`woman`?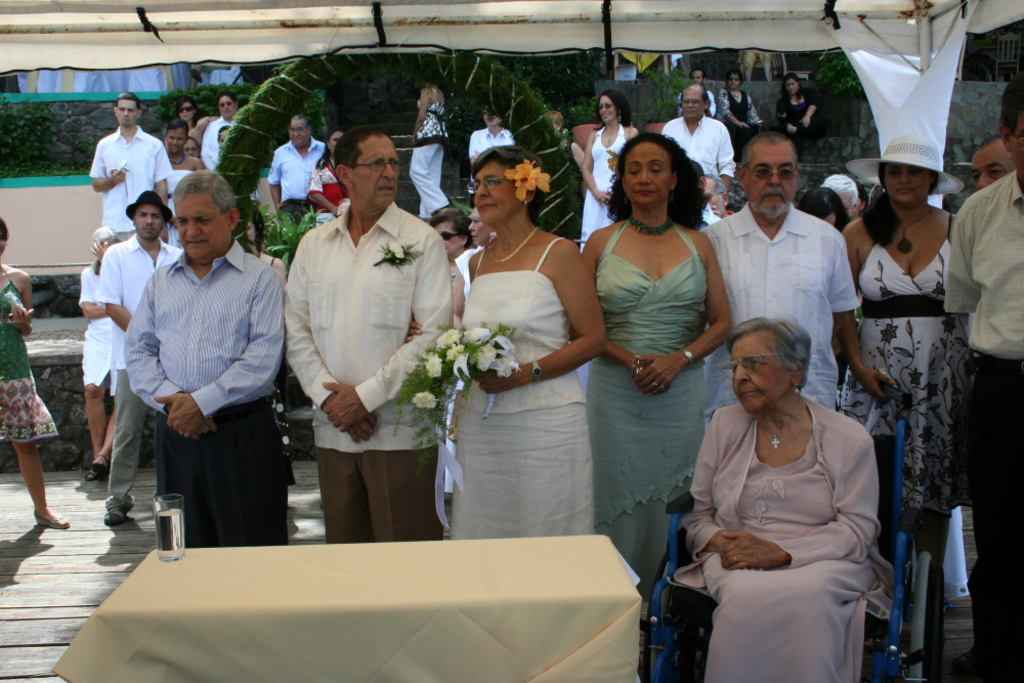
box=[775, 74, 815, 158]
